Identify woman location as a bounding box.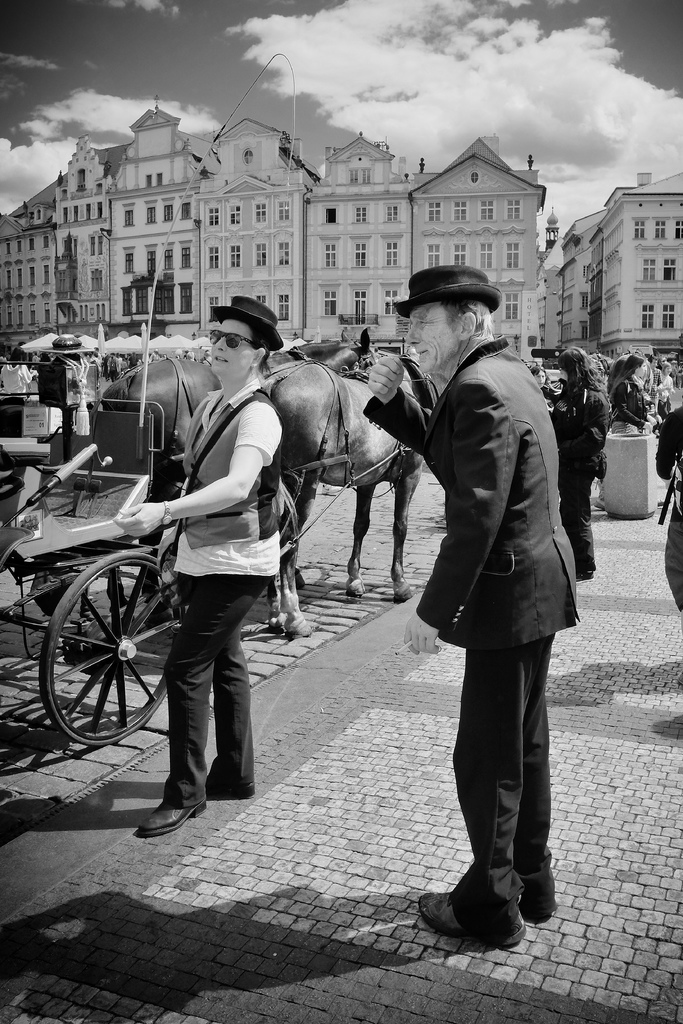
[92,353,101,379].
